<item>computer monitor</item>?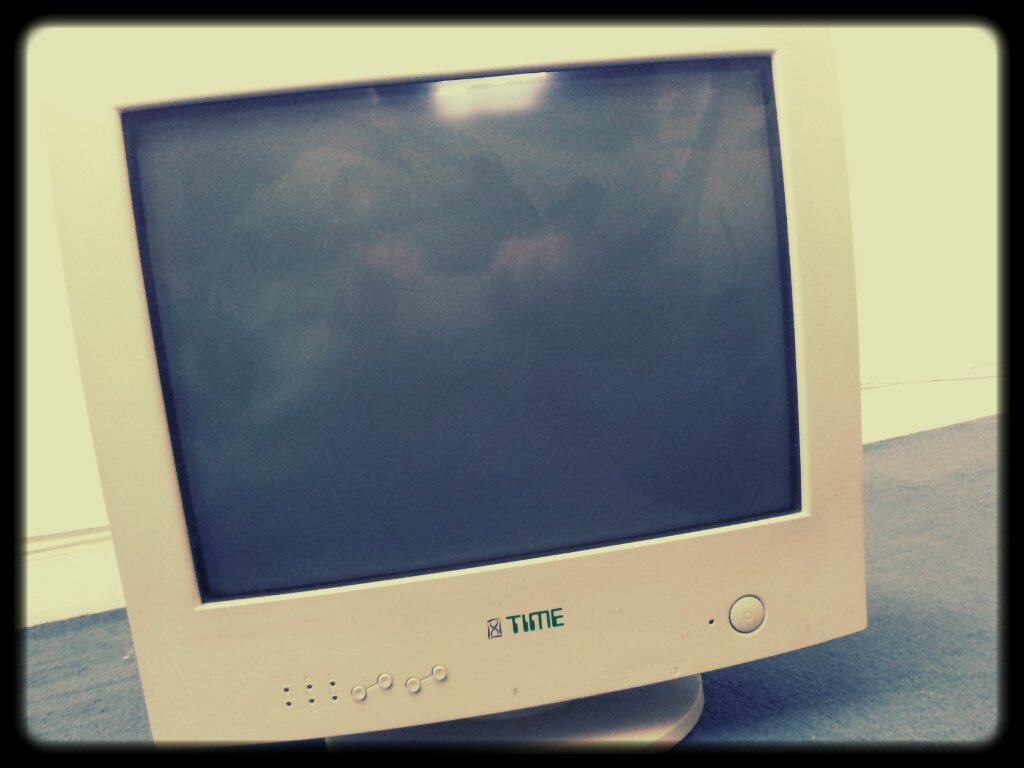
76, 25, 851, 745
